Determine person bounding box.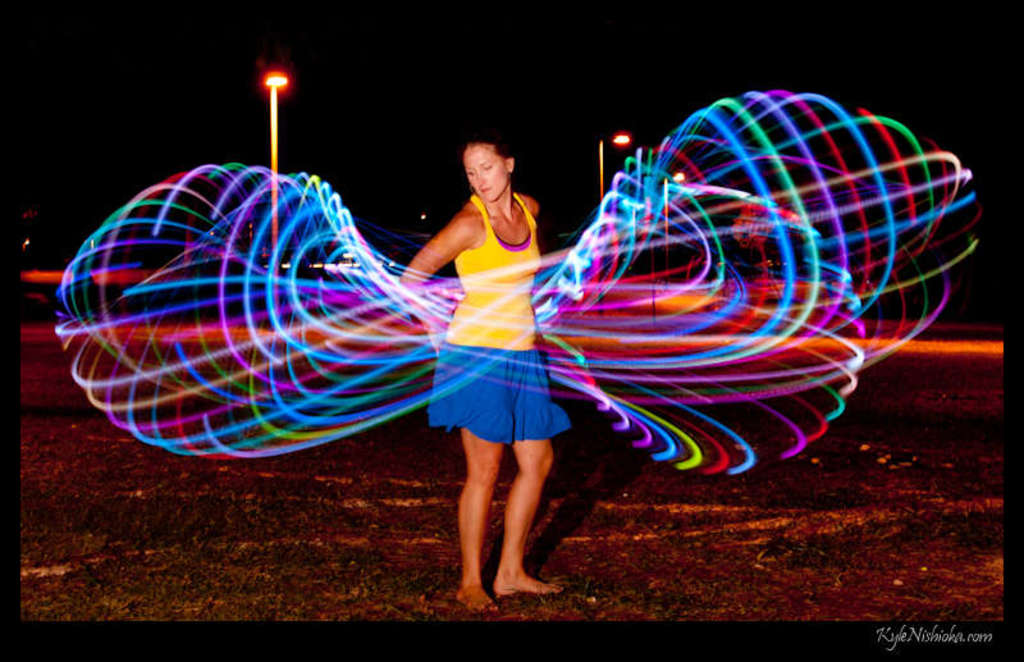
Determined: crop(403, 137, 572, 608).
